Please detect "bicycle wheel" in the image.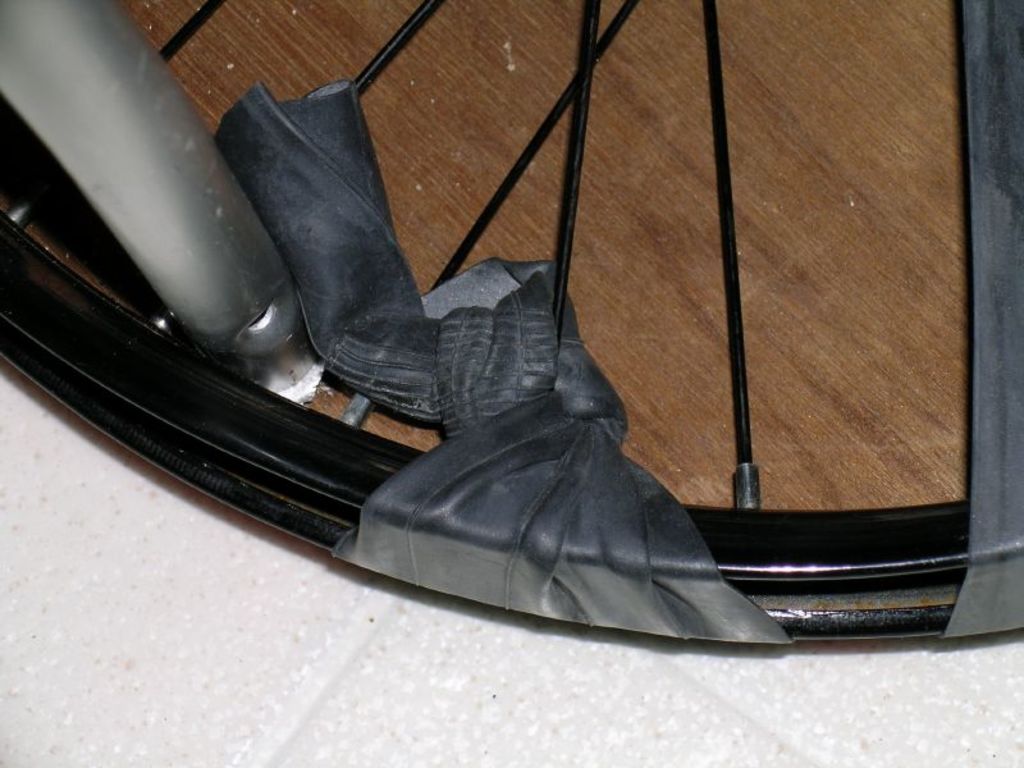
bbox=(0, 0, 1023, 645).
